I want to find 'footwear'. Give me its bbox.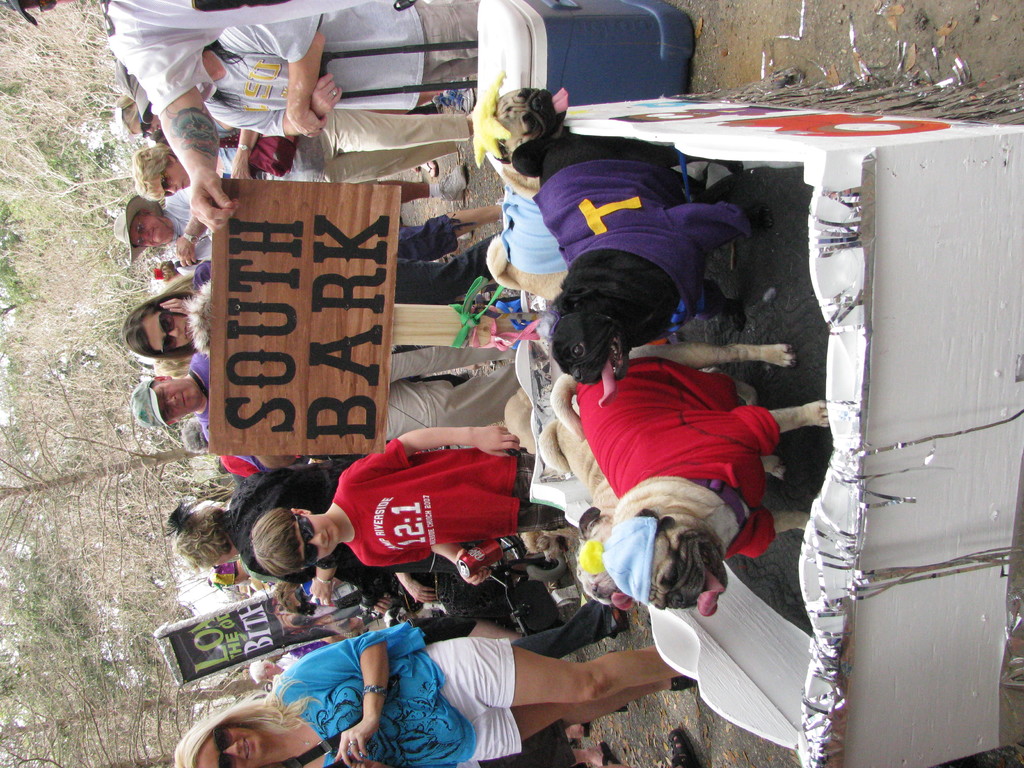
left=444, top=165, right=470, bottom=200.
